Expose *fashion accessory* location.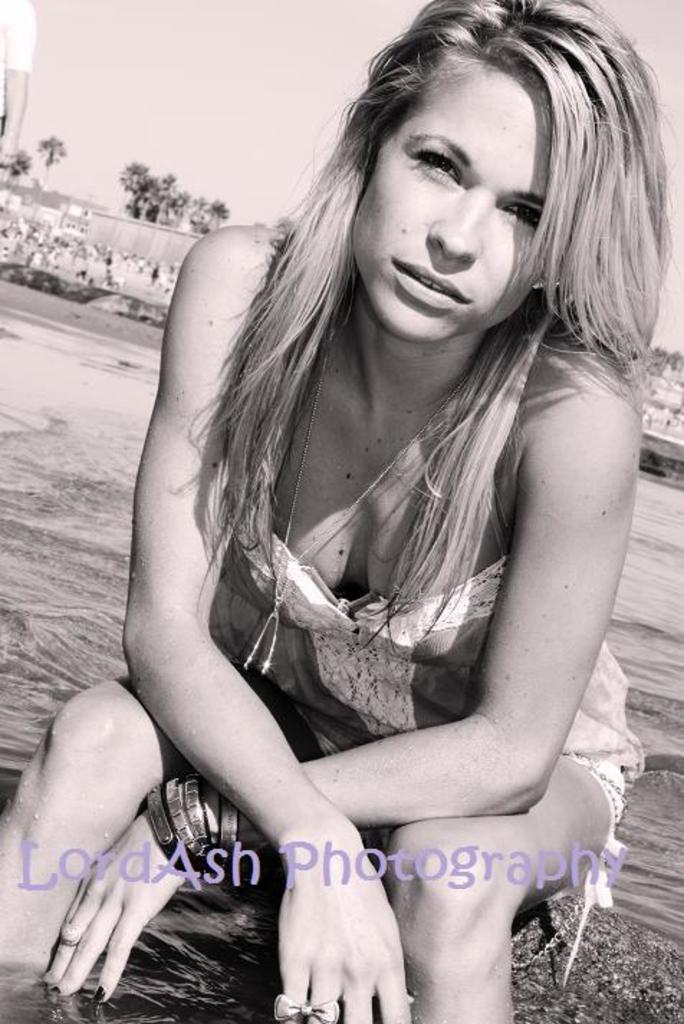
Exposed at <region>237, 320, 466, 681</region>.
